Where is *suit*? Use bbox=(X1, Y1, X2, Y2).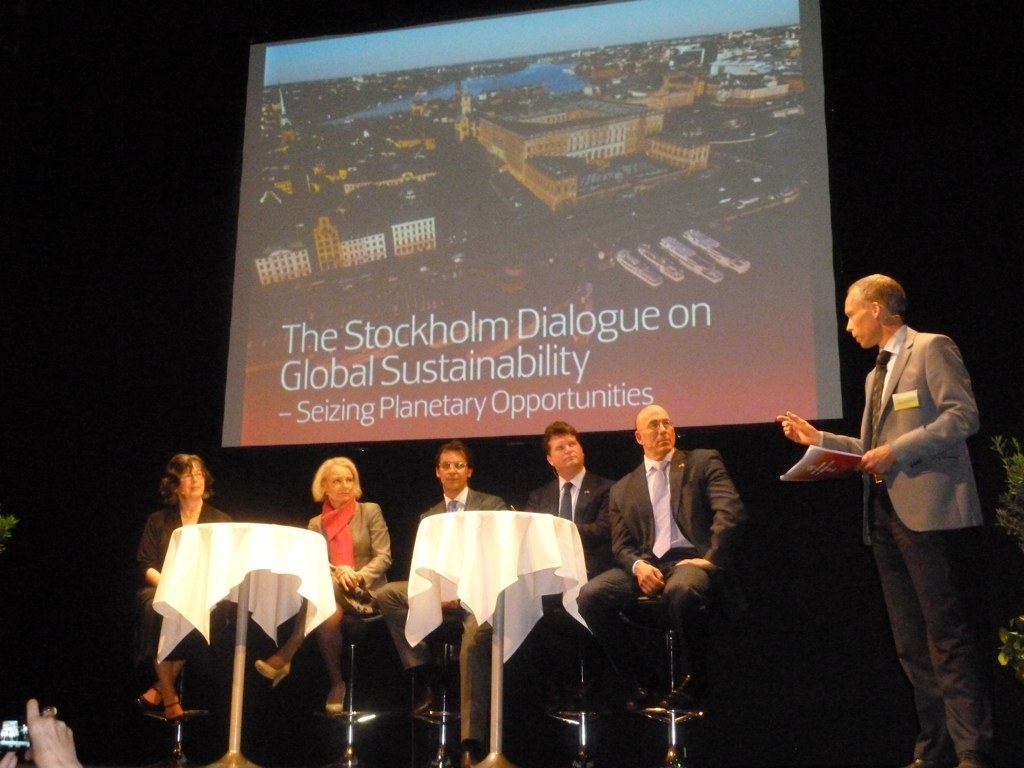
bbox=(368, 489, 511, 754).
